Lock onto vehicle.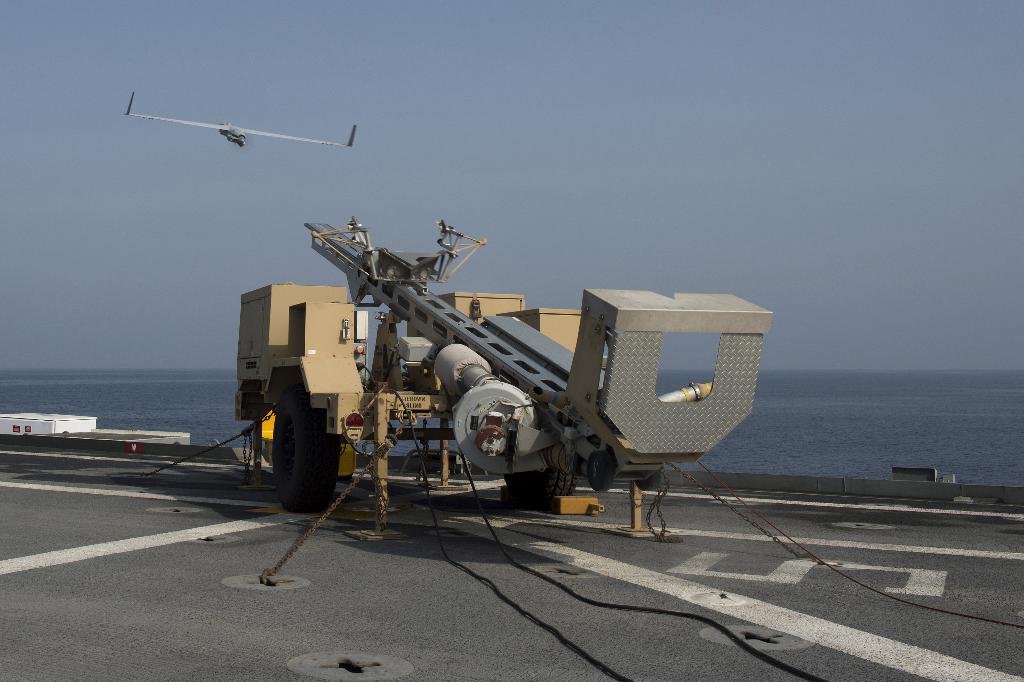
Locked: locate(243, 210, 753, 513).
